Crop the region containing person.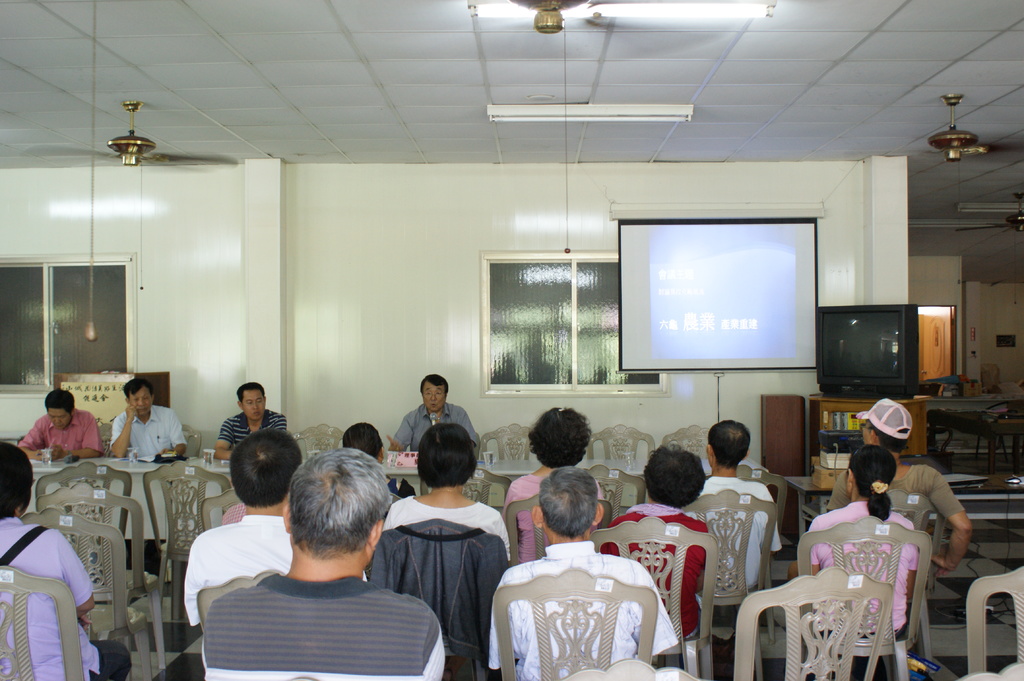
Crop region: (483,469,680,680).
